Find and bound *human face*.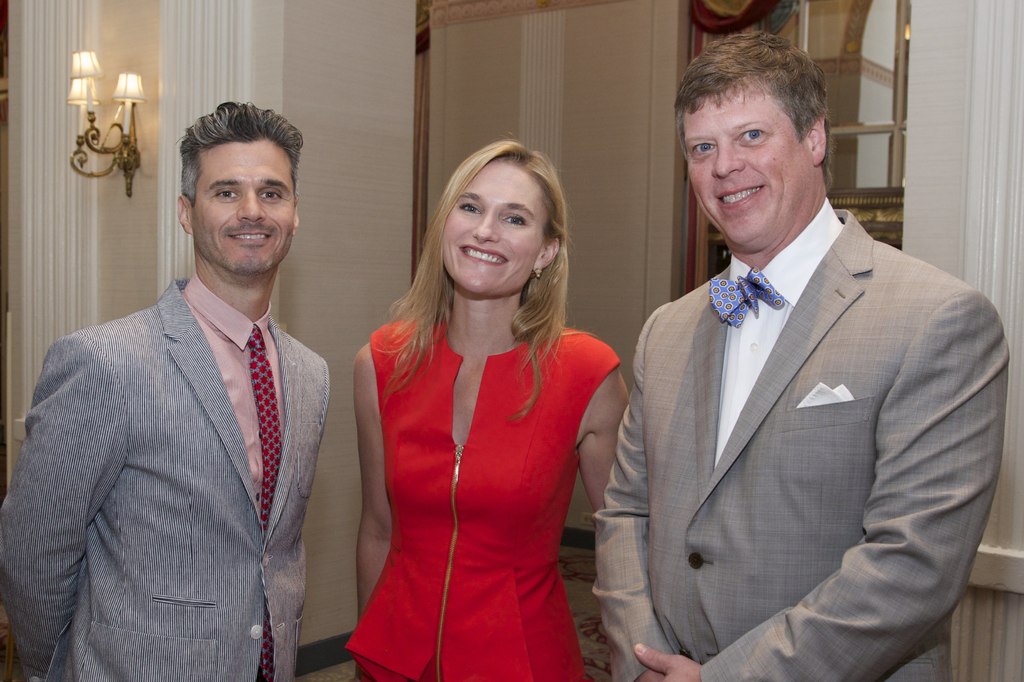
Bound: 438:159:548:297.
